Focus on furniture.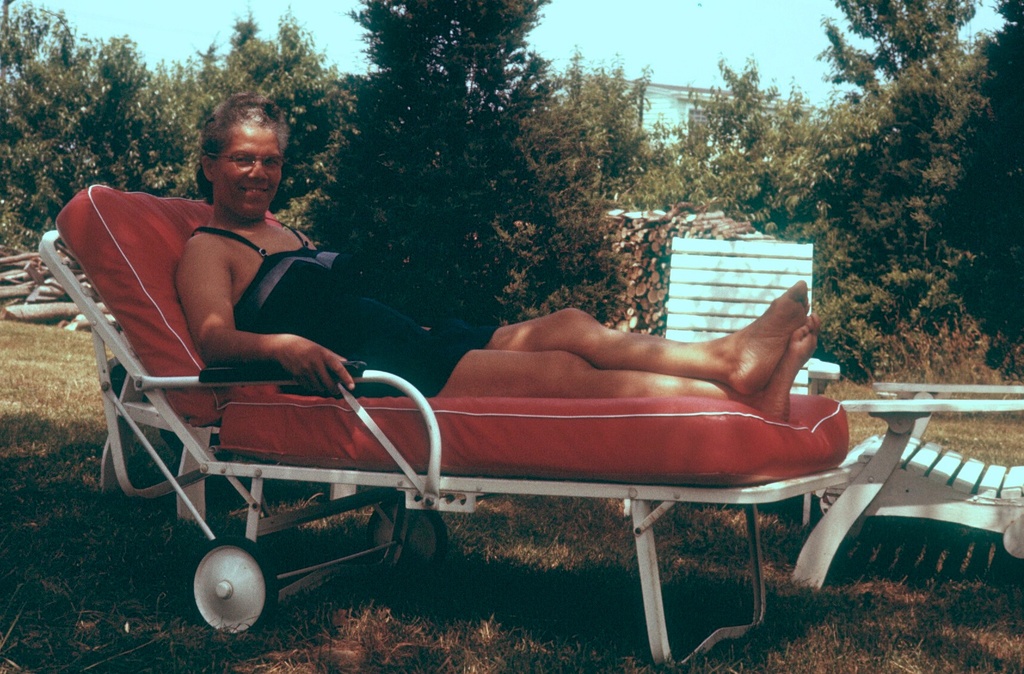
Focused at select_region(39, 183, 854, 672).
